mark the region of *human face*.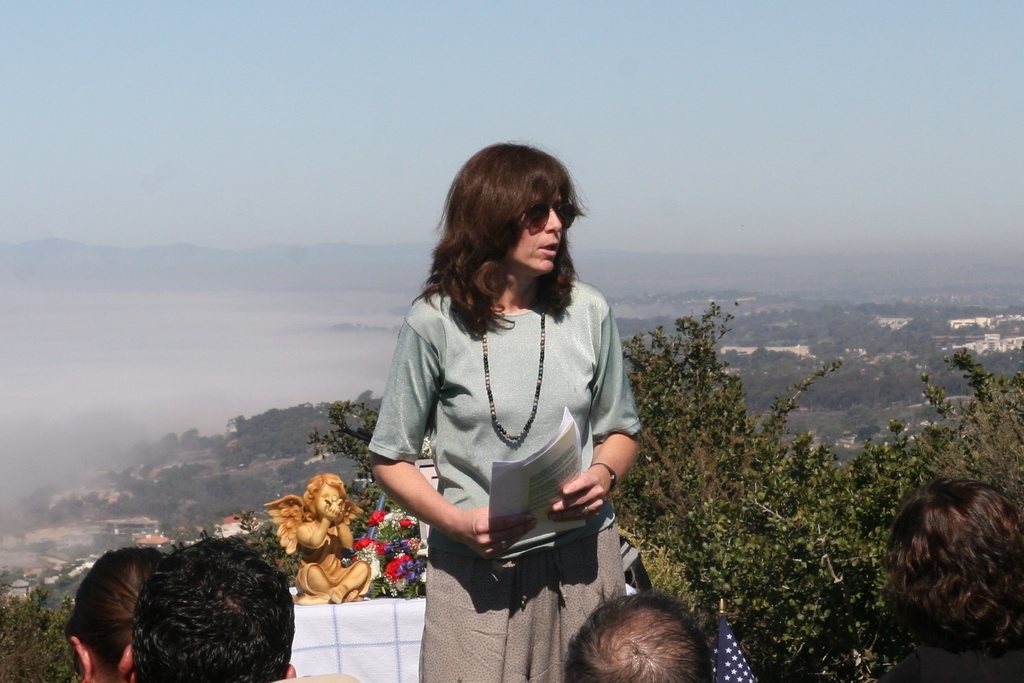
Region: 316 480 351 523.
